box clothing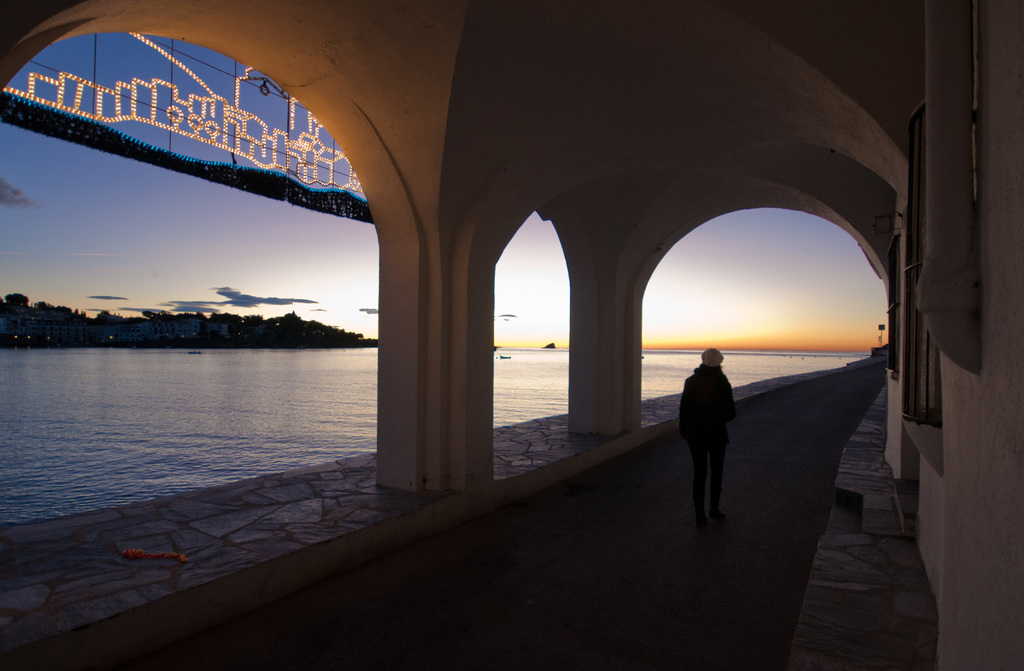
x1=679 y1=344 x2=748 y2=502
